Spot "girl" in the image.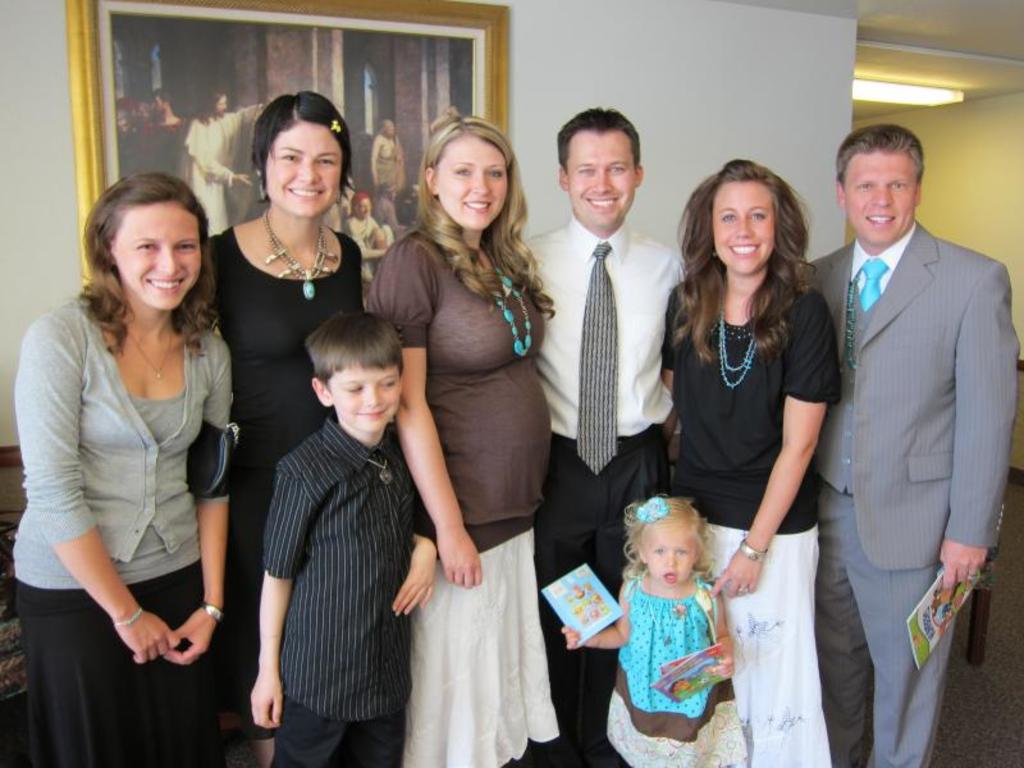
"girl" found at 371, 97, 556, 767.
